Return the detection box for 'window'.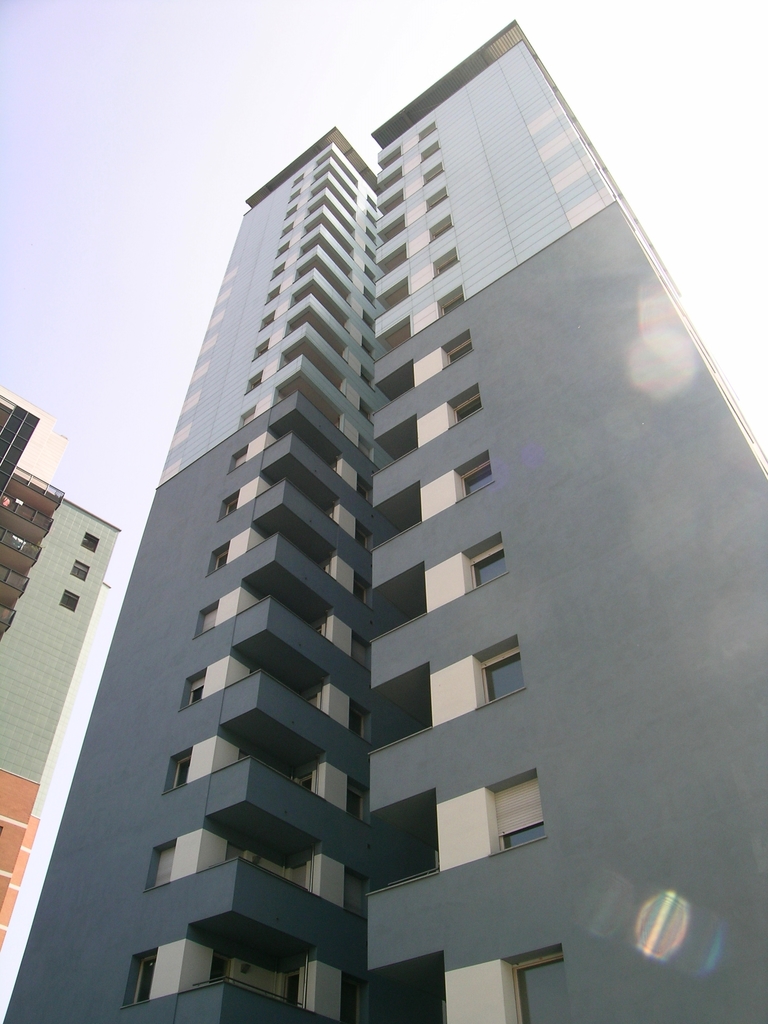
(left=127, top=946, right=156, bottom=1005).
